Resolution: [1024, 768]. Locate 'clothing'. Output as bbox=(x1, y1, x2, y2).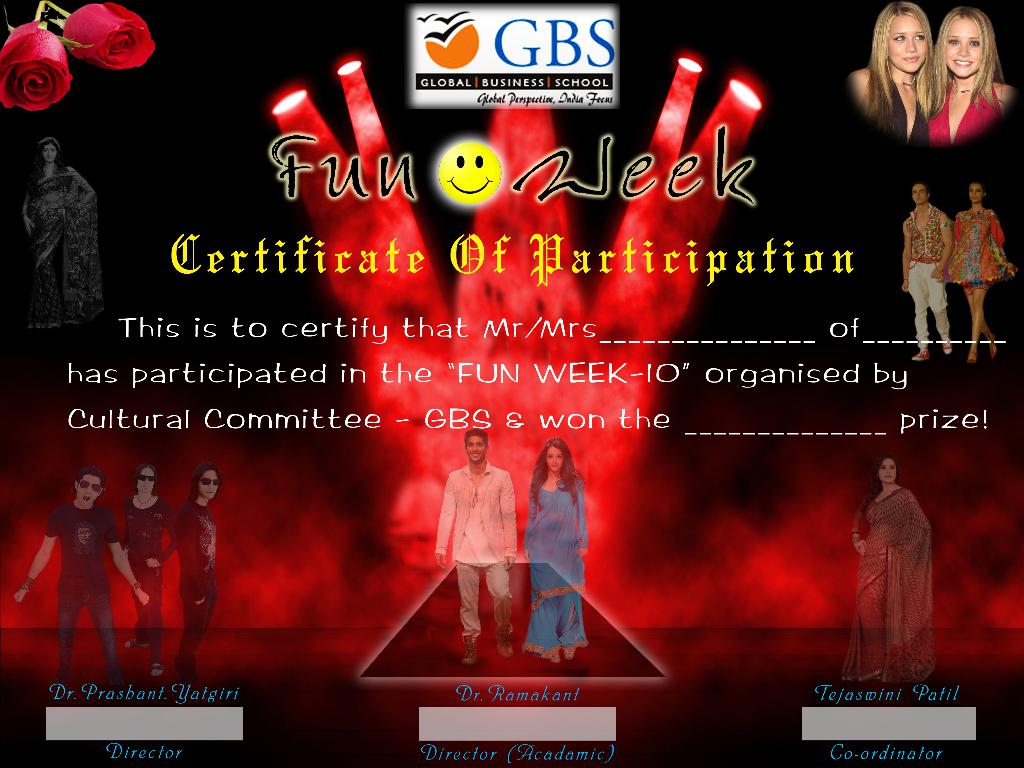
bbox=(940, 200, 995, 294).
